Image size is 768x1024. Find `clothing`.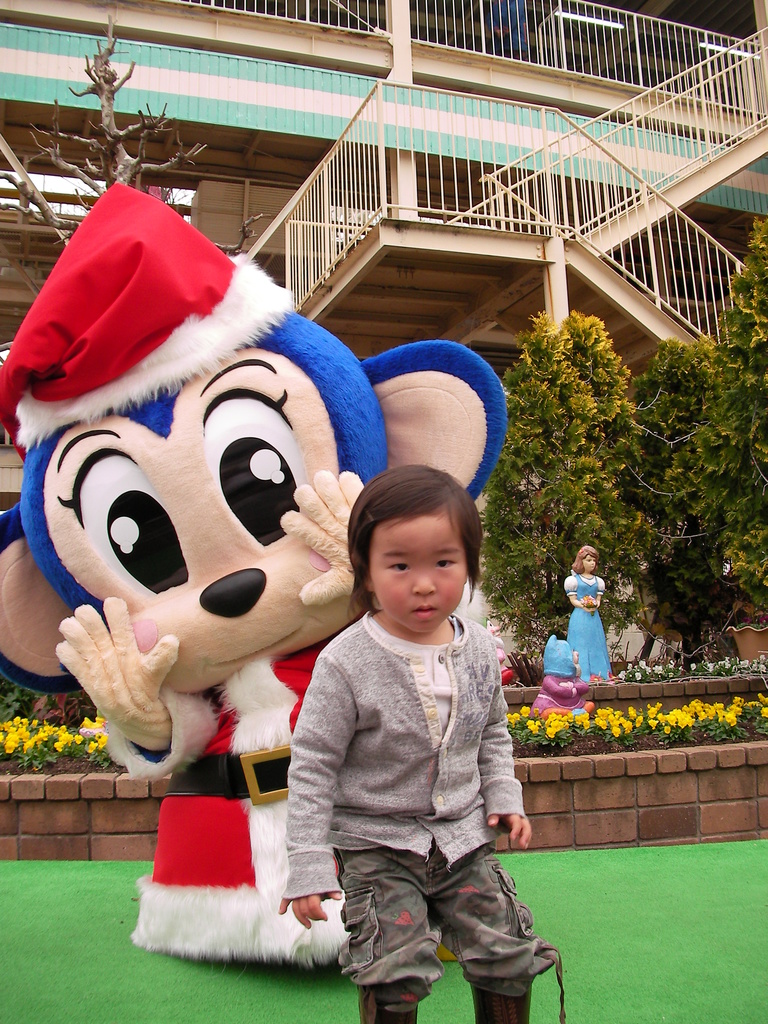
129,638,348,960.
